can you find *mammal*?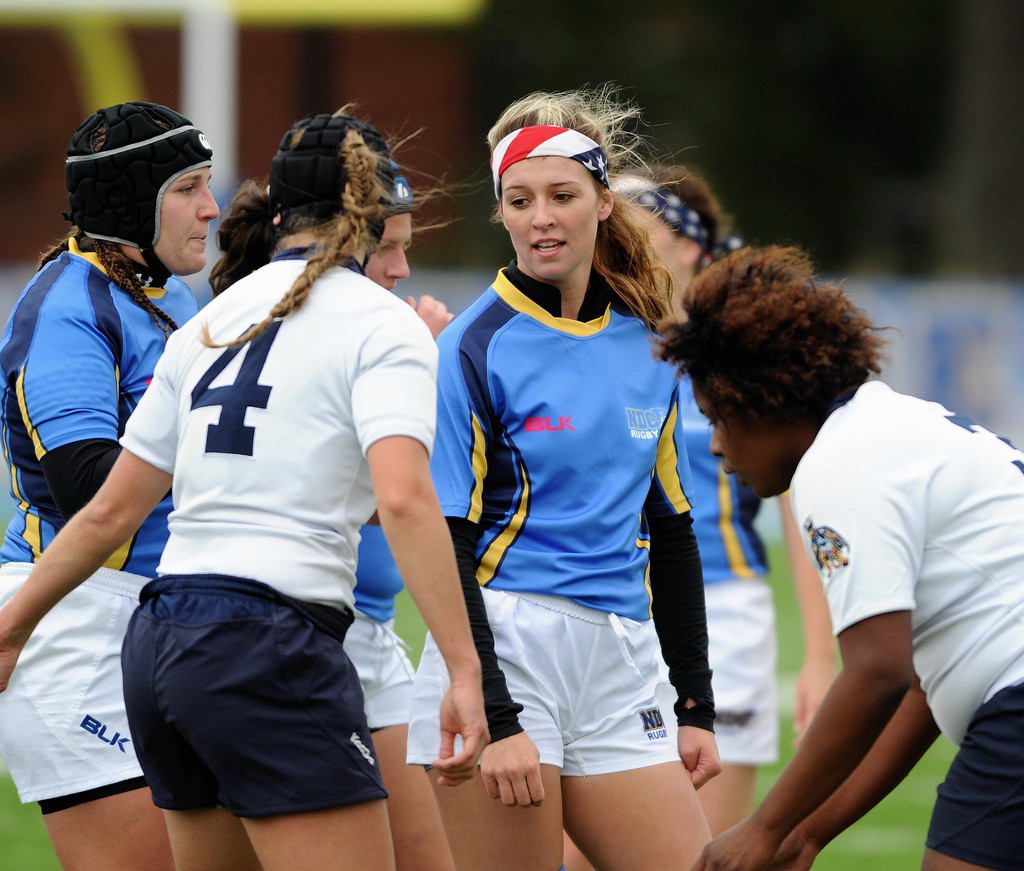
Yes, bounding box: pyautogui.locateOnScreen(269, 166, 468, 868).
